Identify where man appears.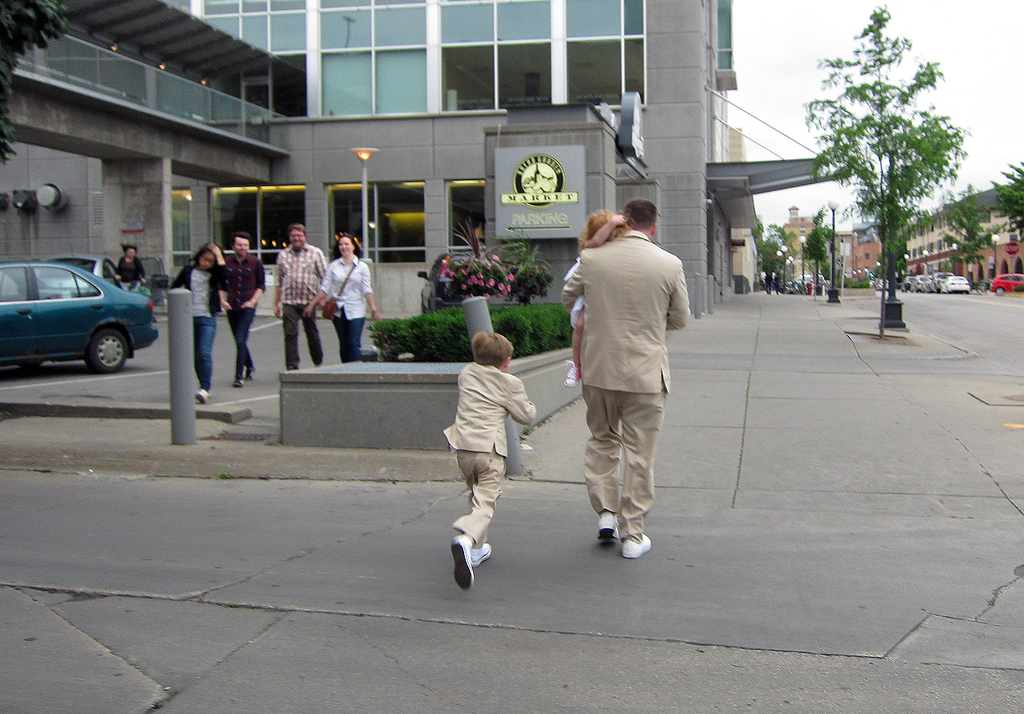
Appears at bbox(272, 223, 328, 372).
